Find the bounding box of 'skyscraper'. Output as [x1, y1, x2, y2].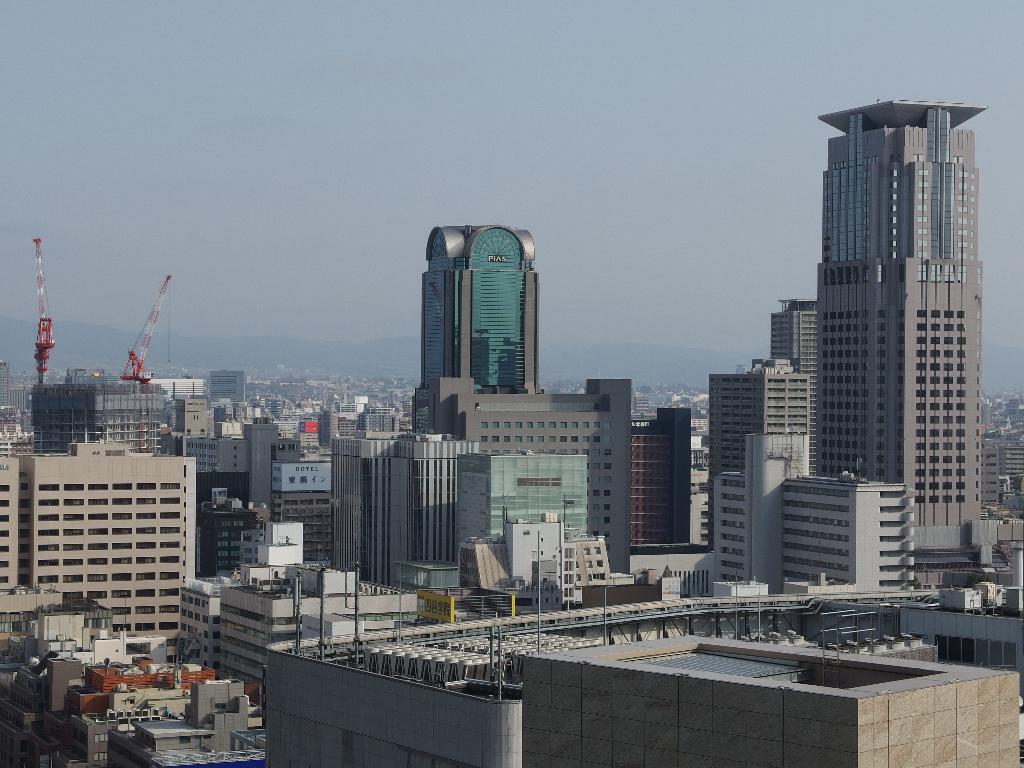
[768, 295, 819, 381].
